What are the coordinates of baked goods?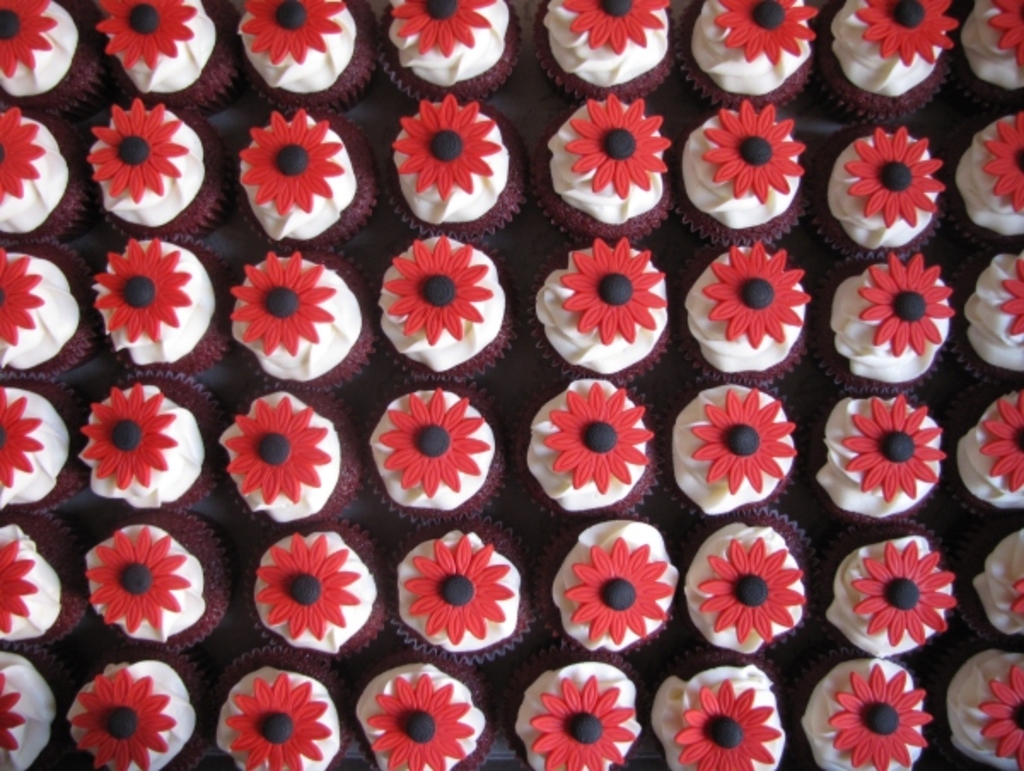
bbox(393, 522, 538, 669).
